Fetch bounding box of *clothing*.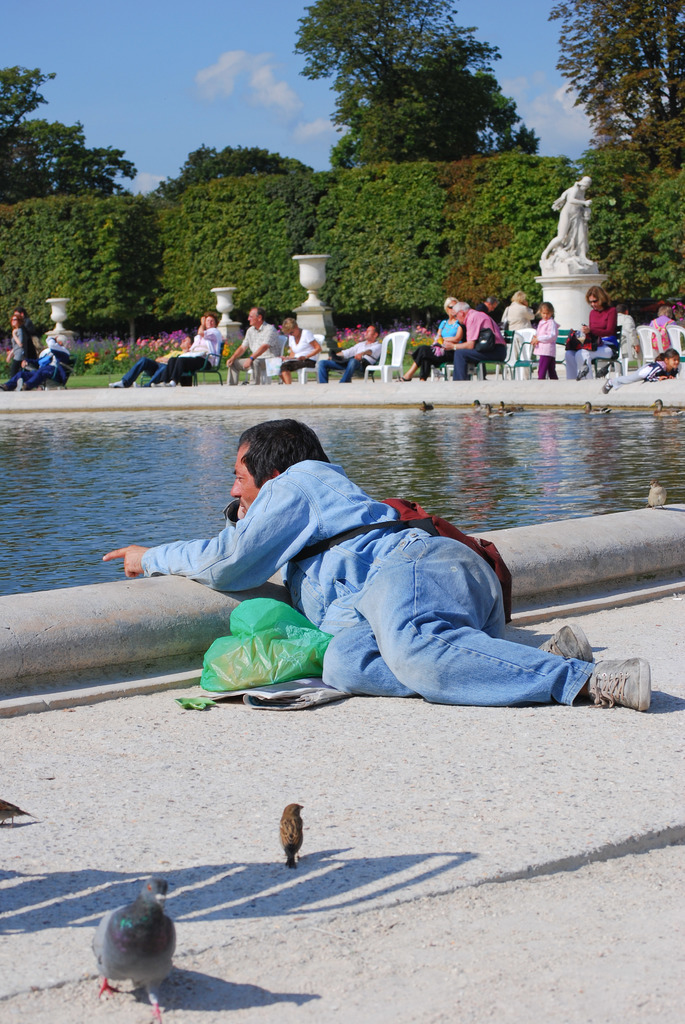
Bbox: box(326, 318, 383, 378).
